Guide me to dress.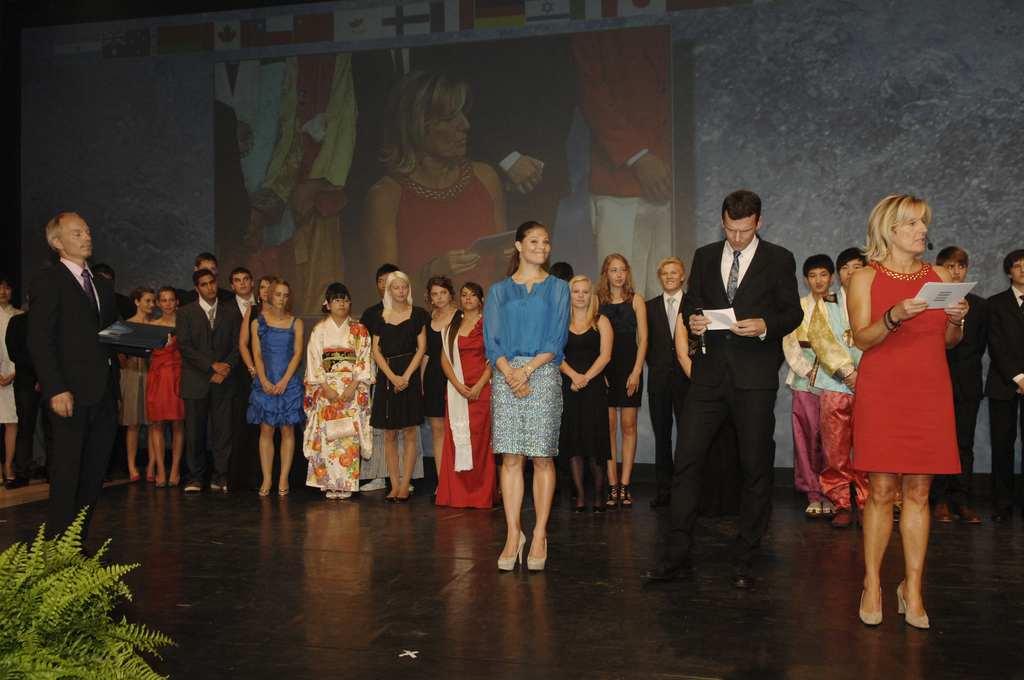
Guidance: 425, 306, 454, 417.
